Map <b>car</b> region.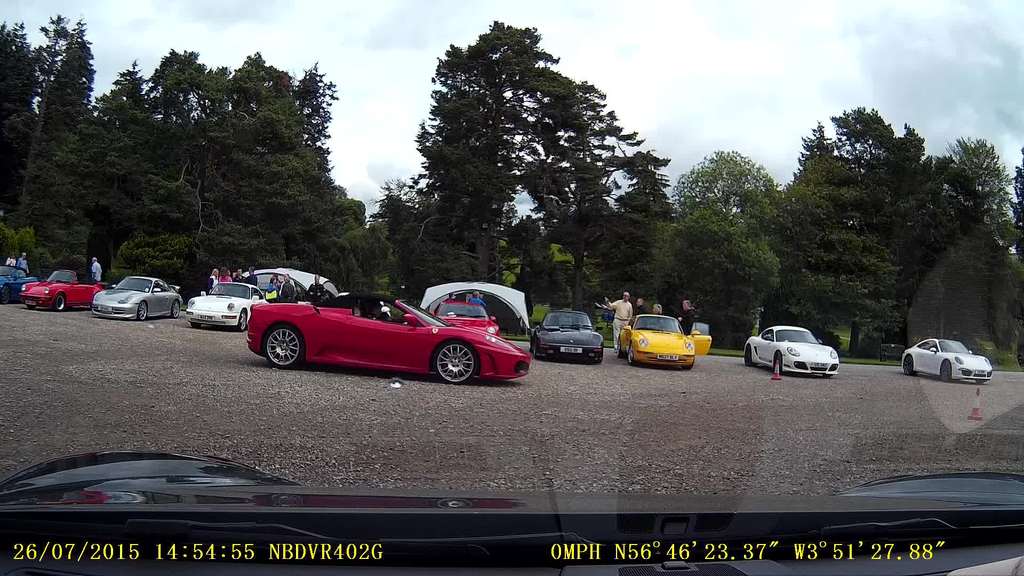
Mapped to bbox=[218, 280, 529, 383].
